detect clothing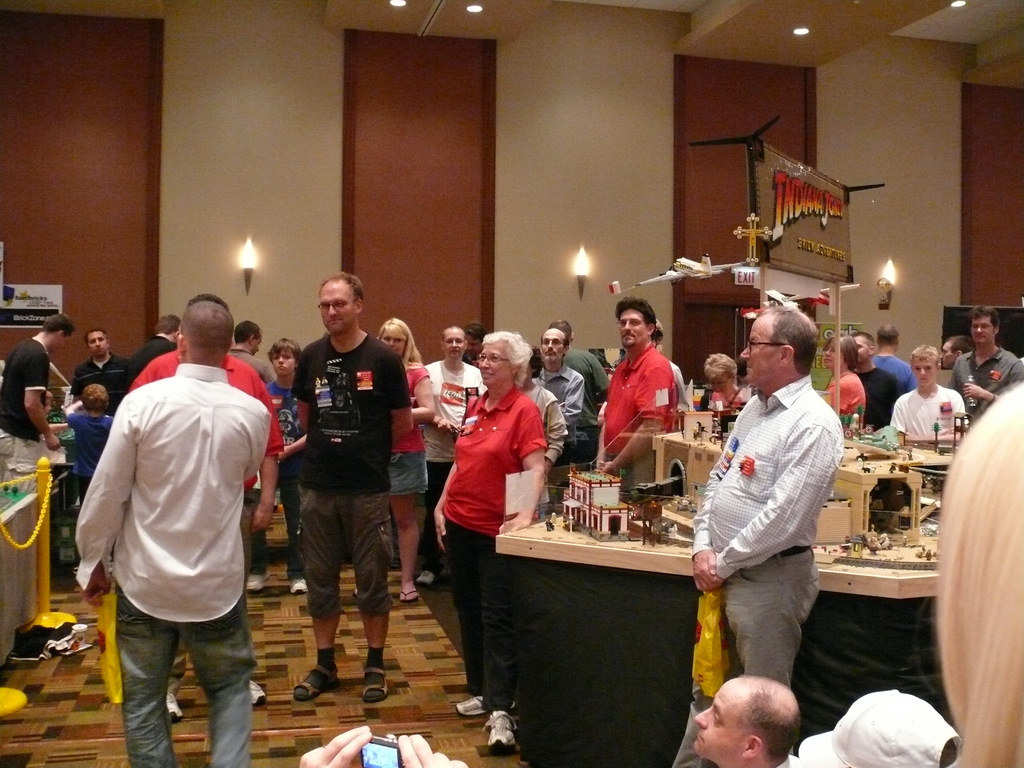
region(931, 340, 1014, 443)
